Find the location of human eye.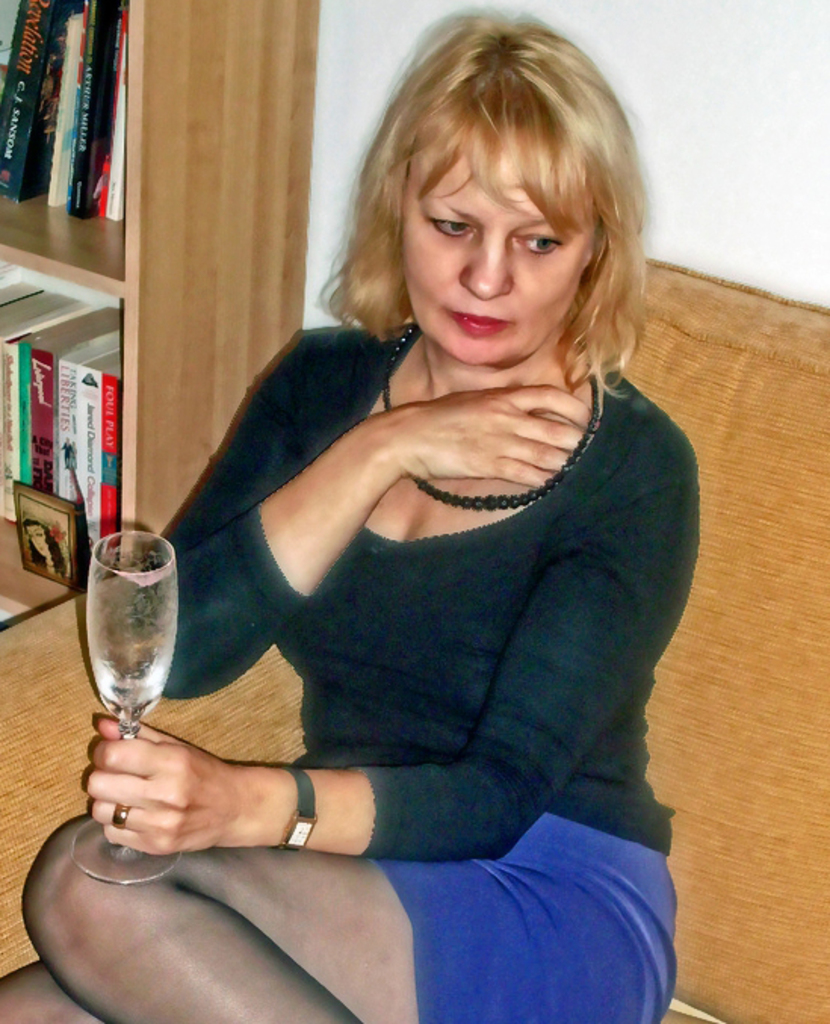
Location: x1=513, y1=218, x2=573, y2=265.
